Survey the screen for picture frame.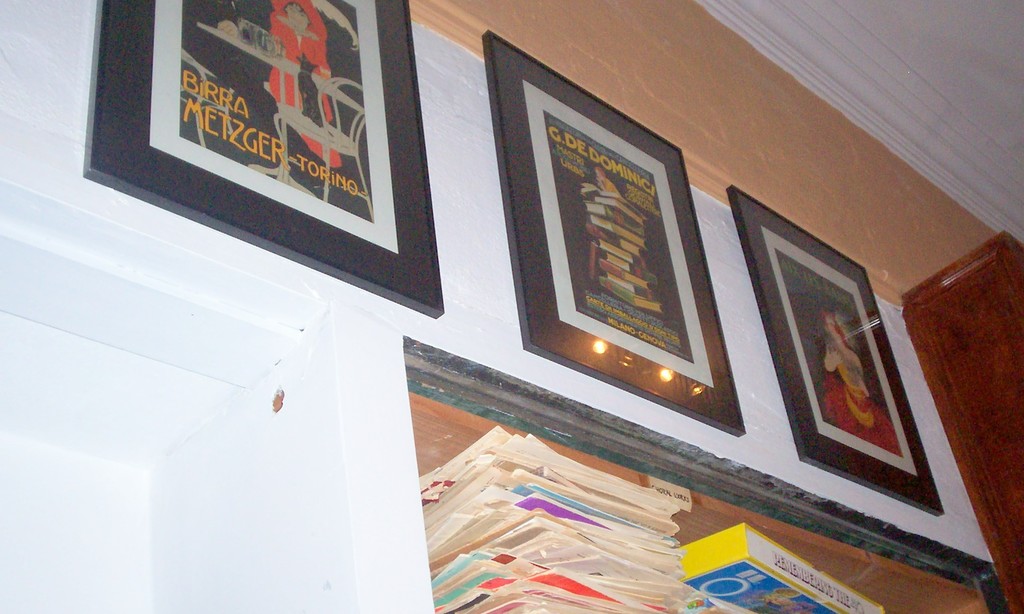
Survey found: [86, 0, 444, 319].
